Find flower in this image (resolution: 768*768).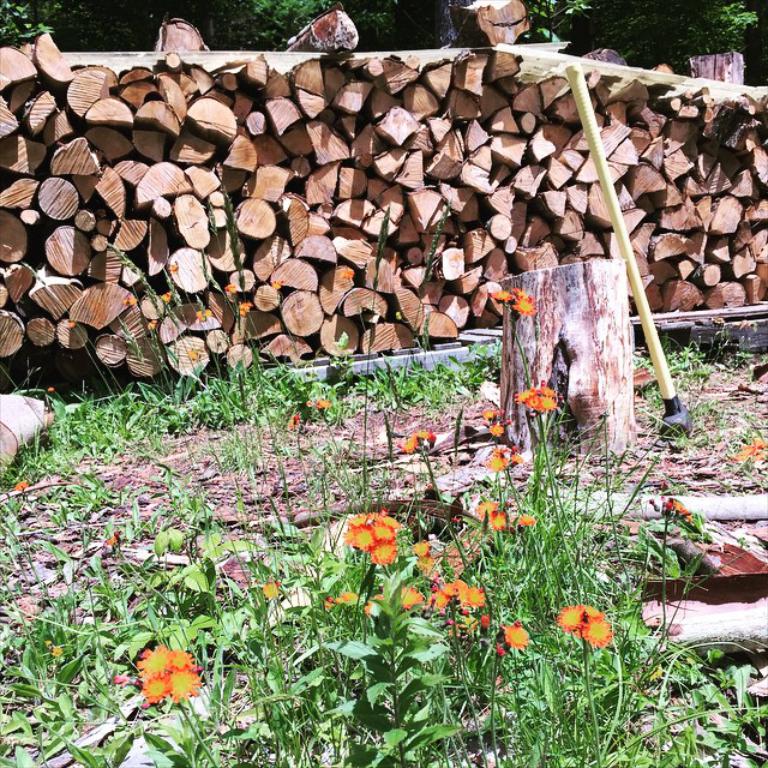
{"x1": 514, "y1": 446, "x2": 524, "y2": 463}.
